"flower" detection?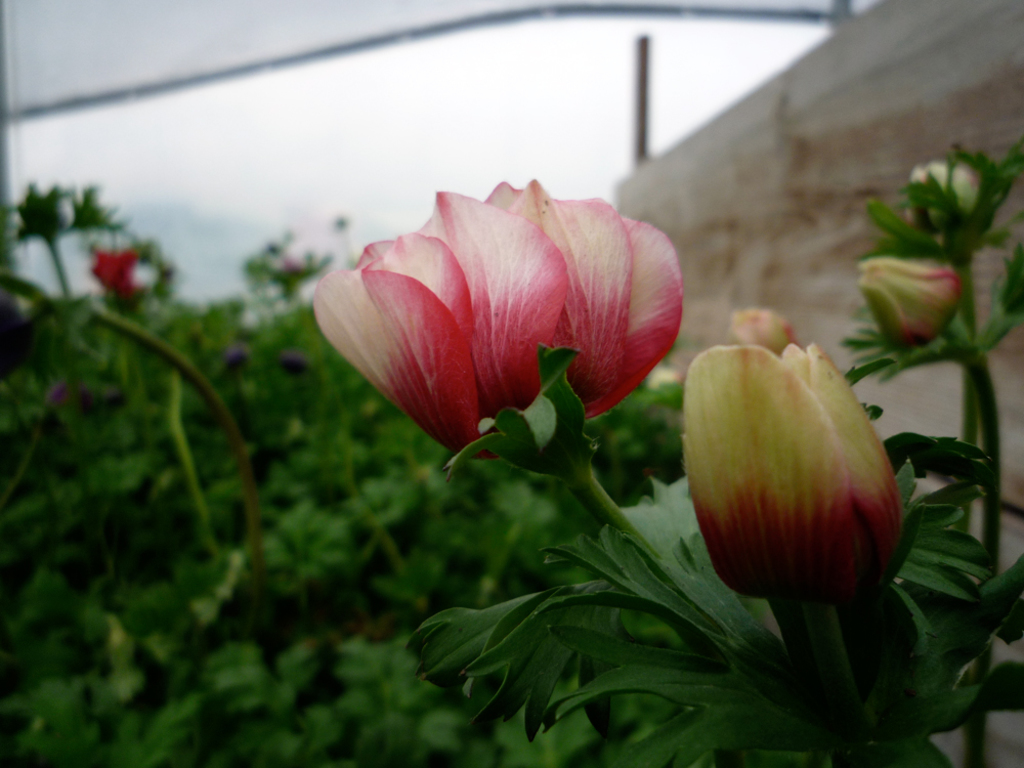
BBox(219, 349, 246, 371)
